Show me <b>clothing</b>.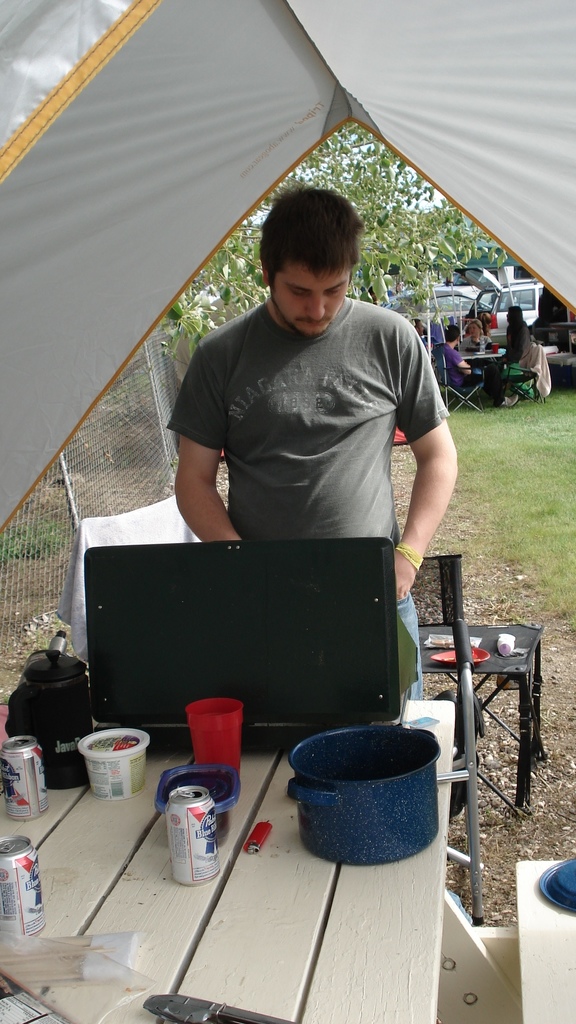
<b>clothing</b> is here: left=185, top=285, right=452, bottom=708.
